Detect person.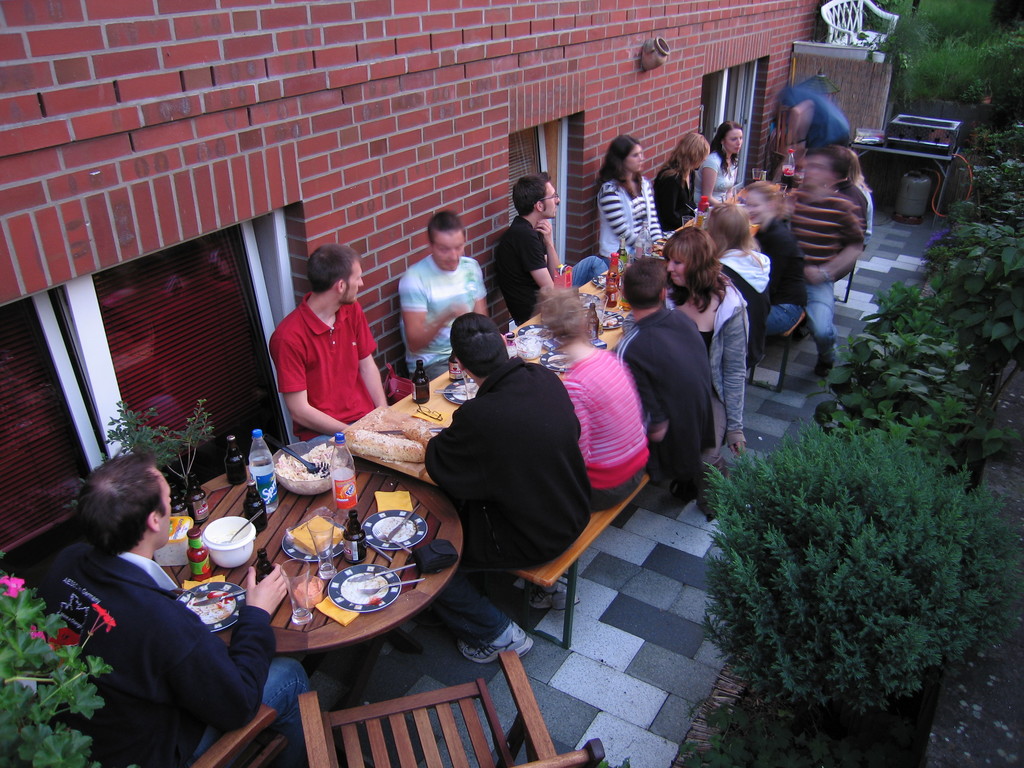
Detected at x1=45 y1=451 x2=309 y2=767.
